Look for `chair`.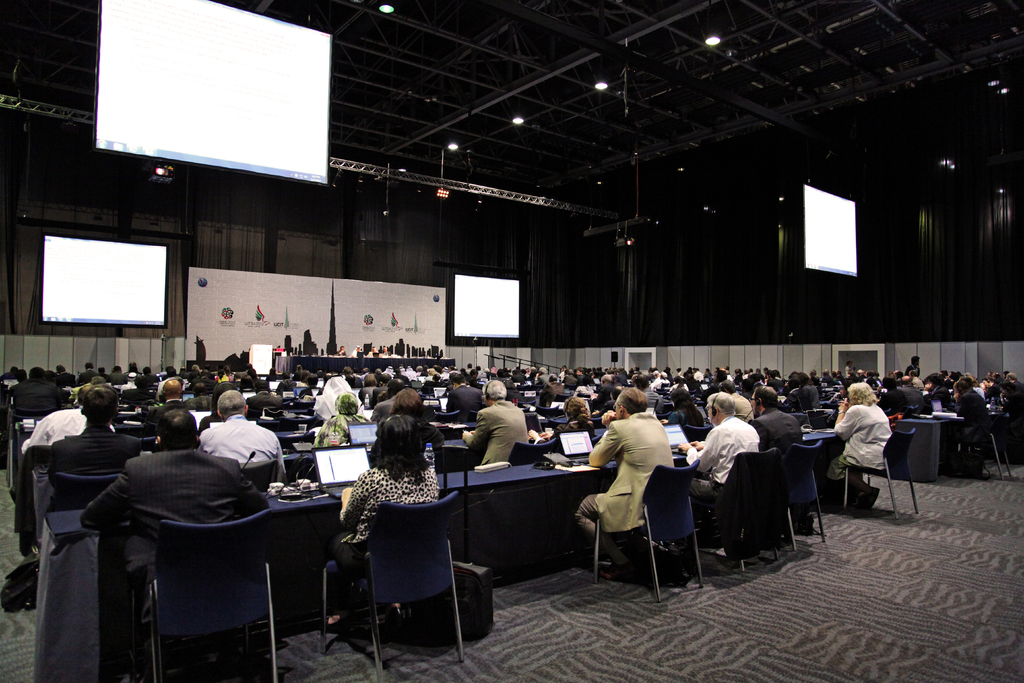
Found: box=[957, 409, 1012, 477].
